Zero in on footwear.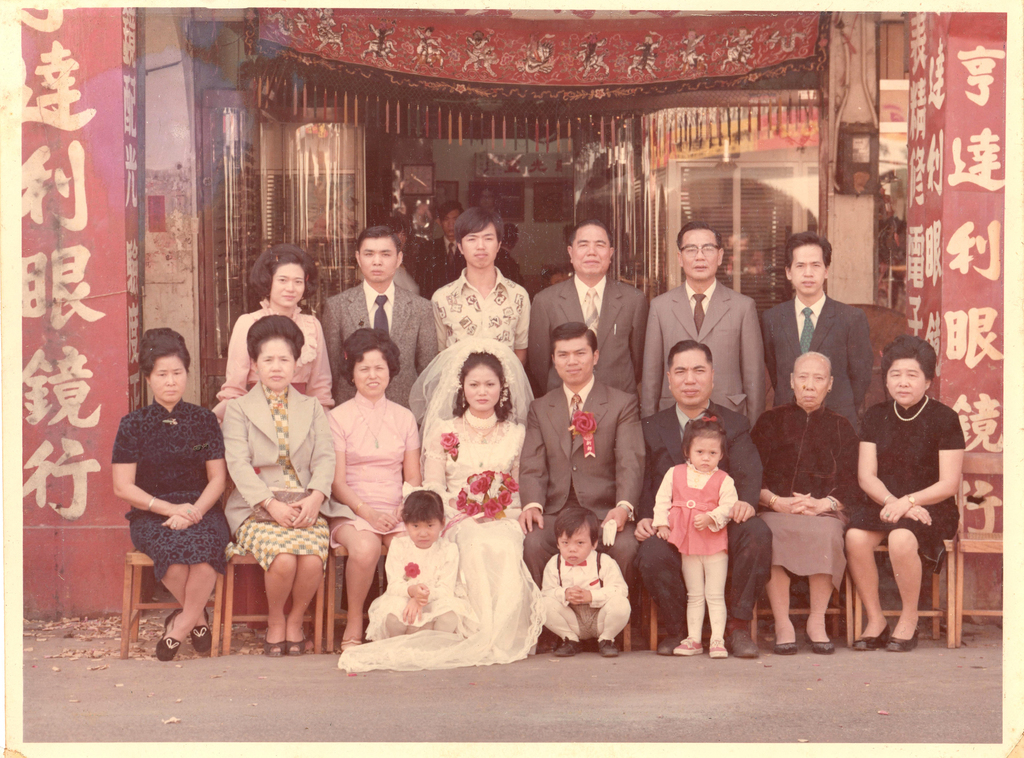
Zeroed in: [675, 632, 704, 655].
